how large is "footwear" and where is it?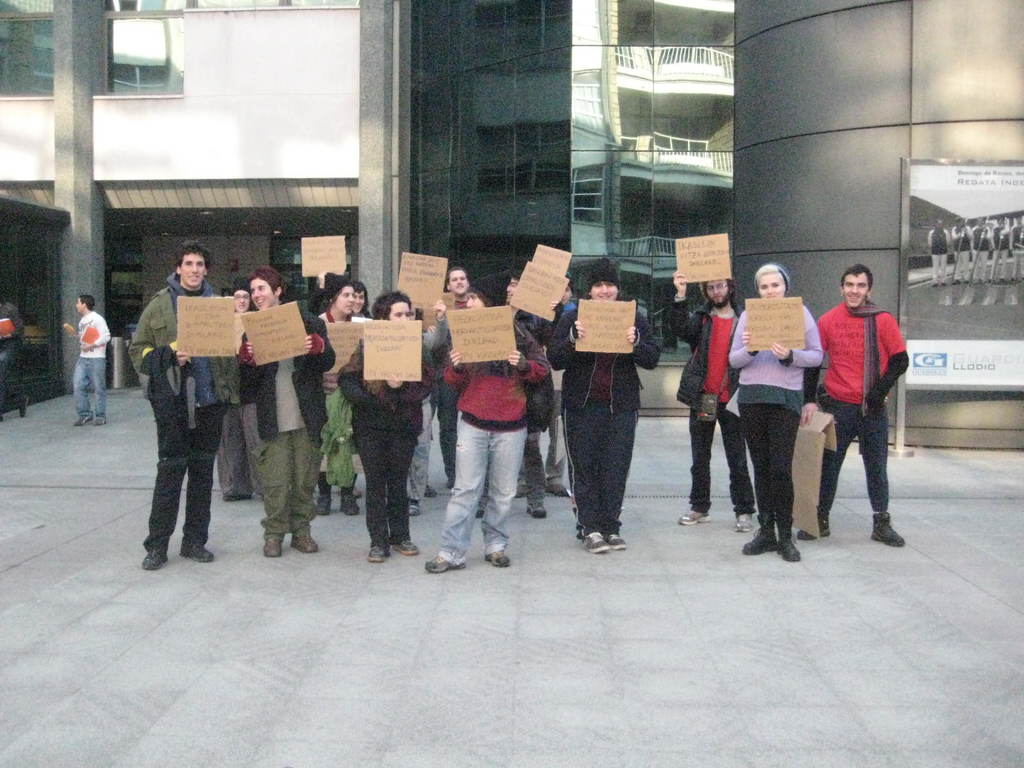
Bounding box: 475/509/481/517.
